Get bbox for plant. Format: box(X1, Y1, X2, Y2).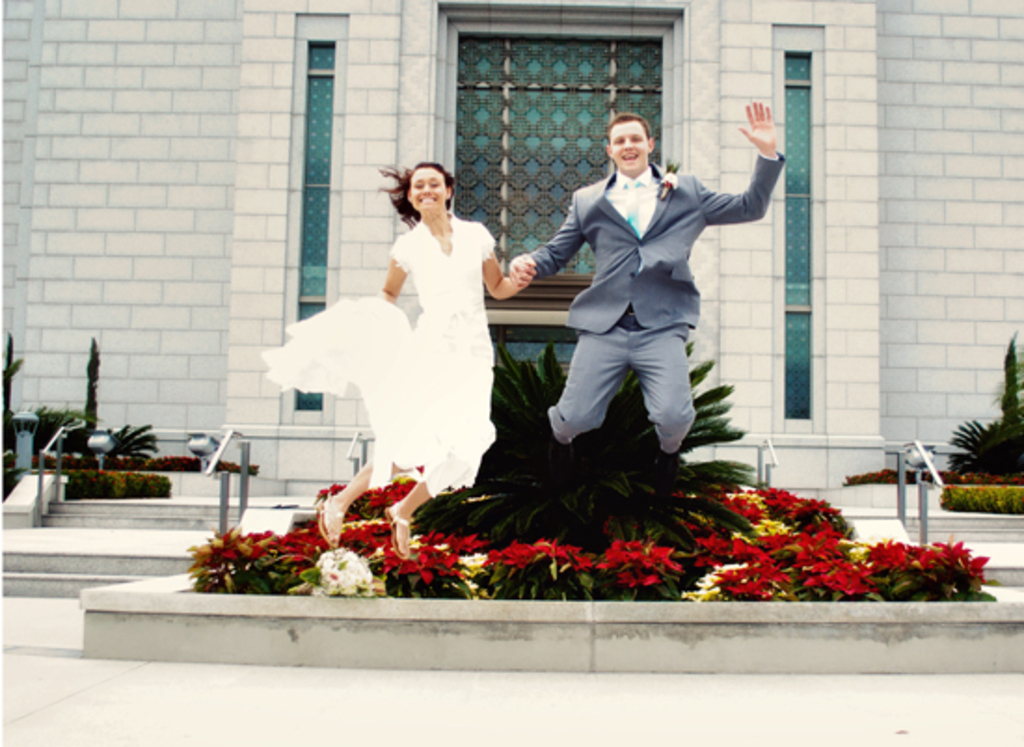
box(283, 544, 387, 596).
